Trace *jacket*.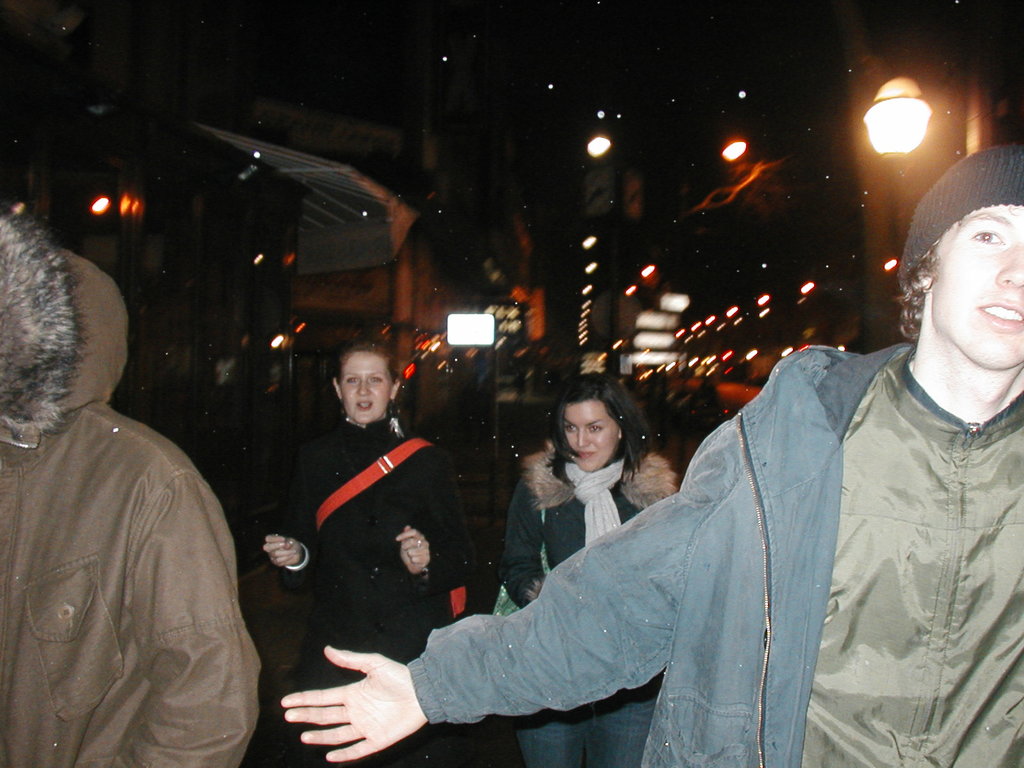
Traced to detection(404, 337, 907, 767).
